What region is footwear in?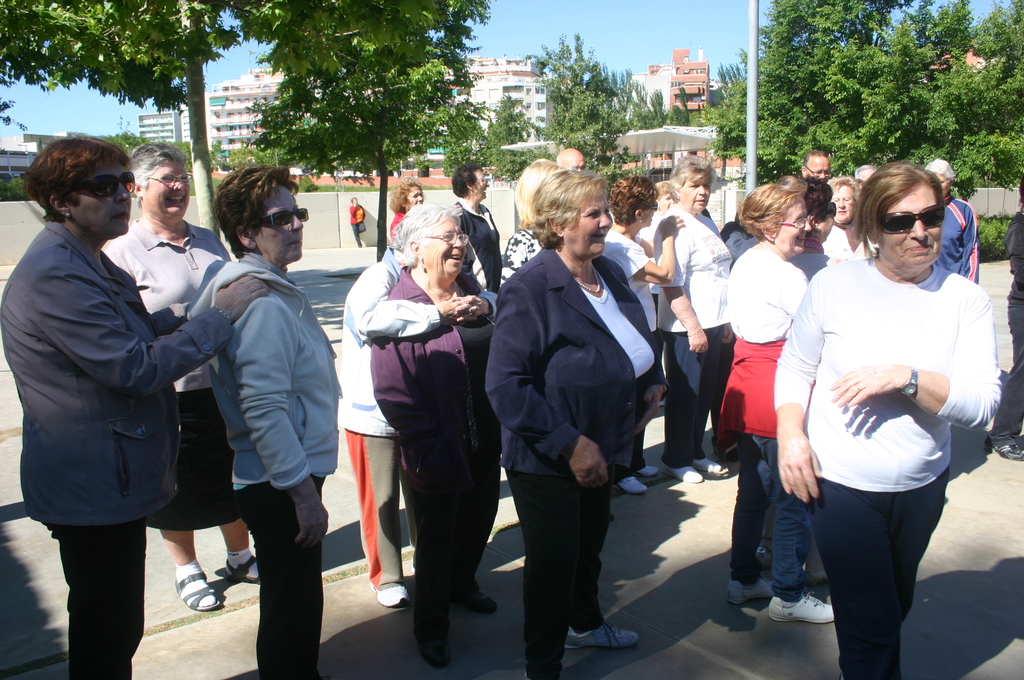
(376, 580, 413, 604).
